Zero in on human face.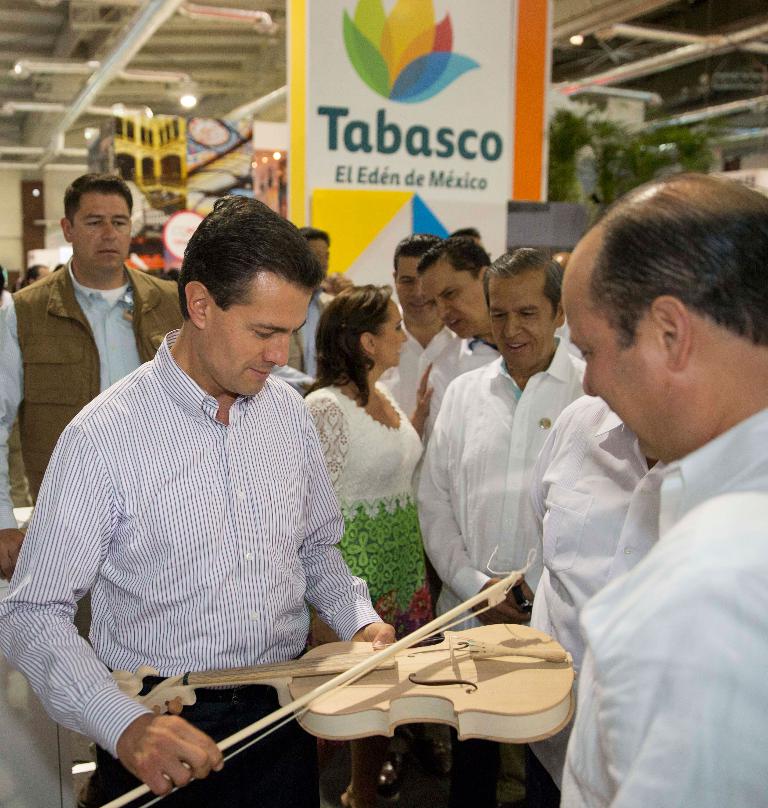
Zeroed in: [202, 269, 314, 394].
